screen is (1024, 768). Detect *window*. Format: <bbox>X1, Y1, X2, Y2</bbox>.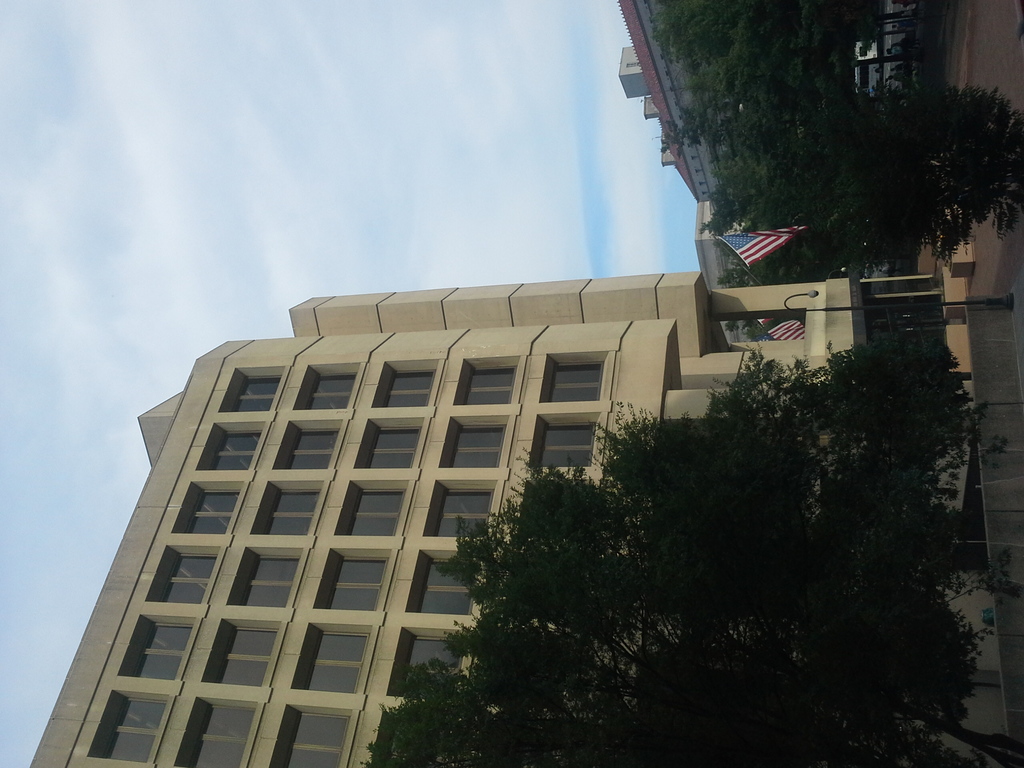
<bbox>454, 356, 518, 399</bbox>.
